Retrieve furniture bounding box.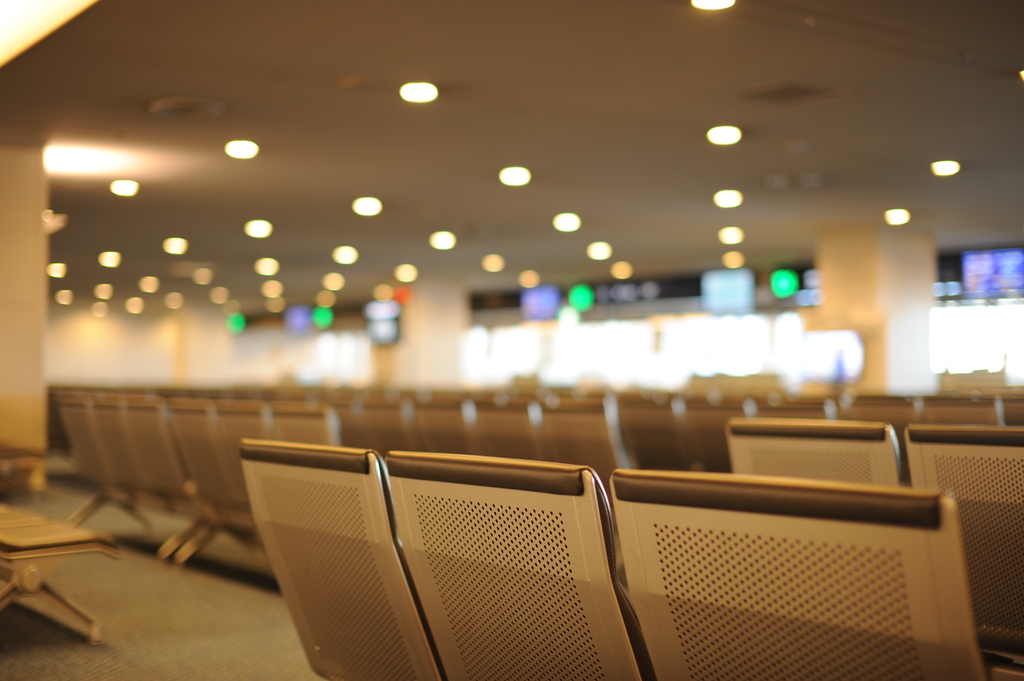
Bounding box: bbox=(607, 470, 990, 680).
